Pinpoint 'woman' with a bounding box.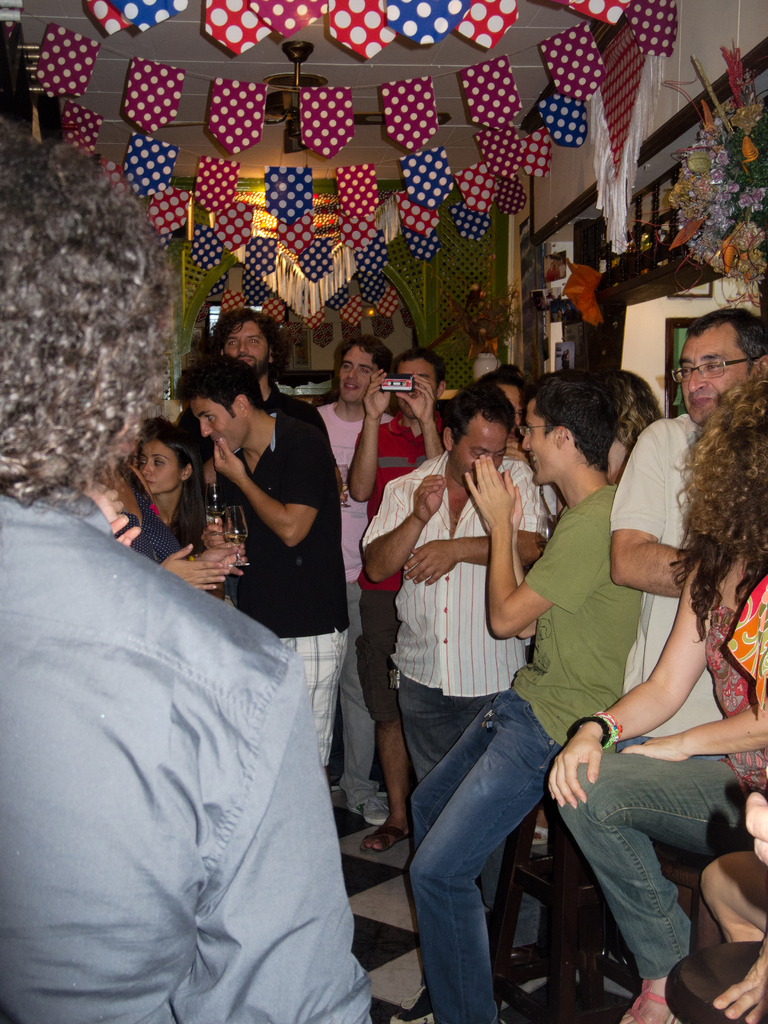
BBox(548, 359, 767, 1023).
